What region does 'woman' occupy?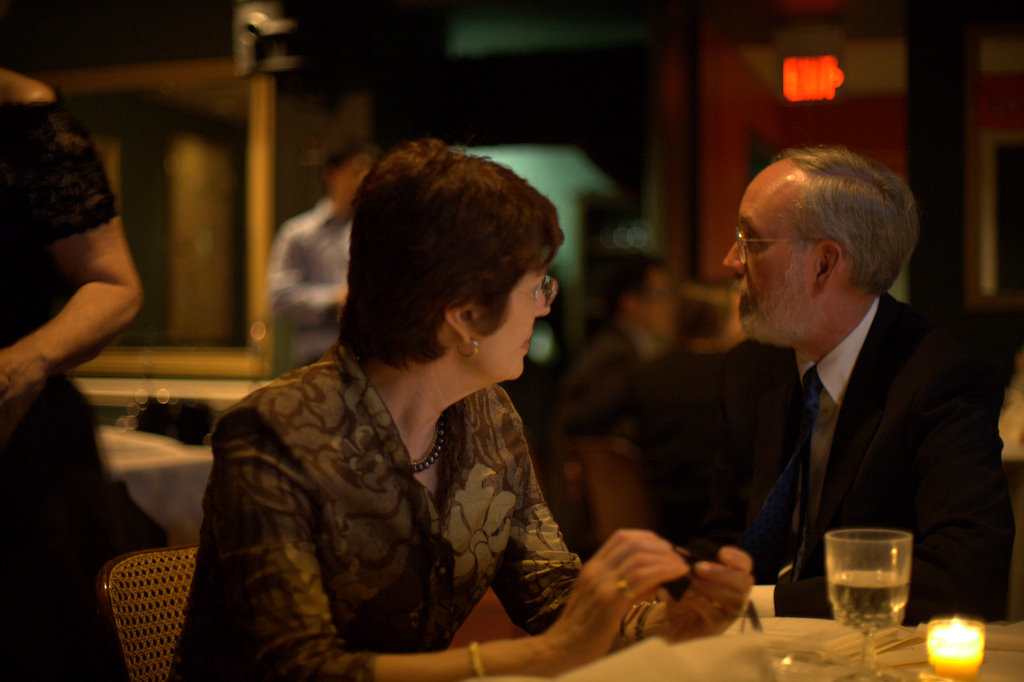
172 145 755 681.
